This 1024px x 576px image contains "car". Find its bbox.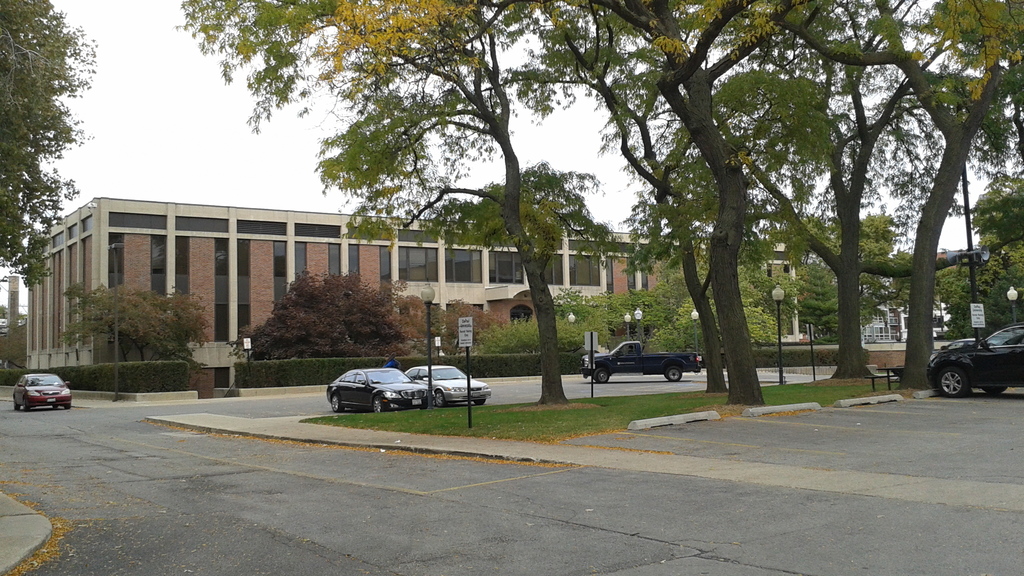
x1=929, y1=338, x2=984, y2=360.
